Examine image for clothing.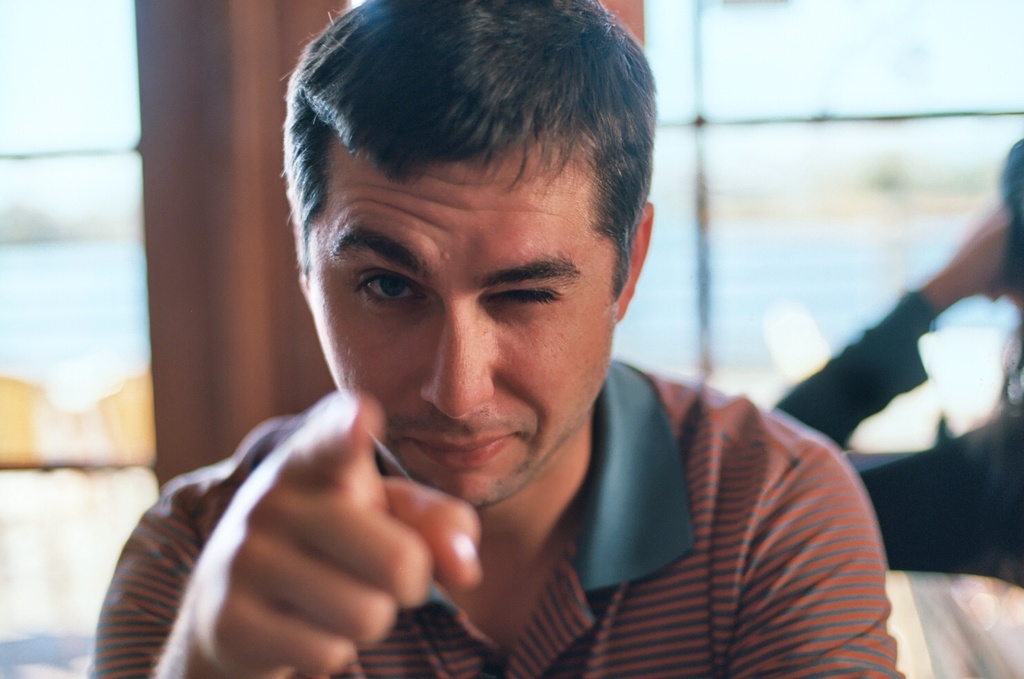
Examination result: l=94, t=352, r=903, b=678.
